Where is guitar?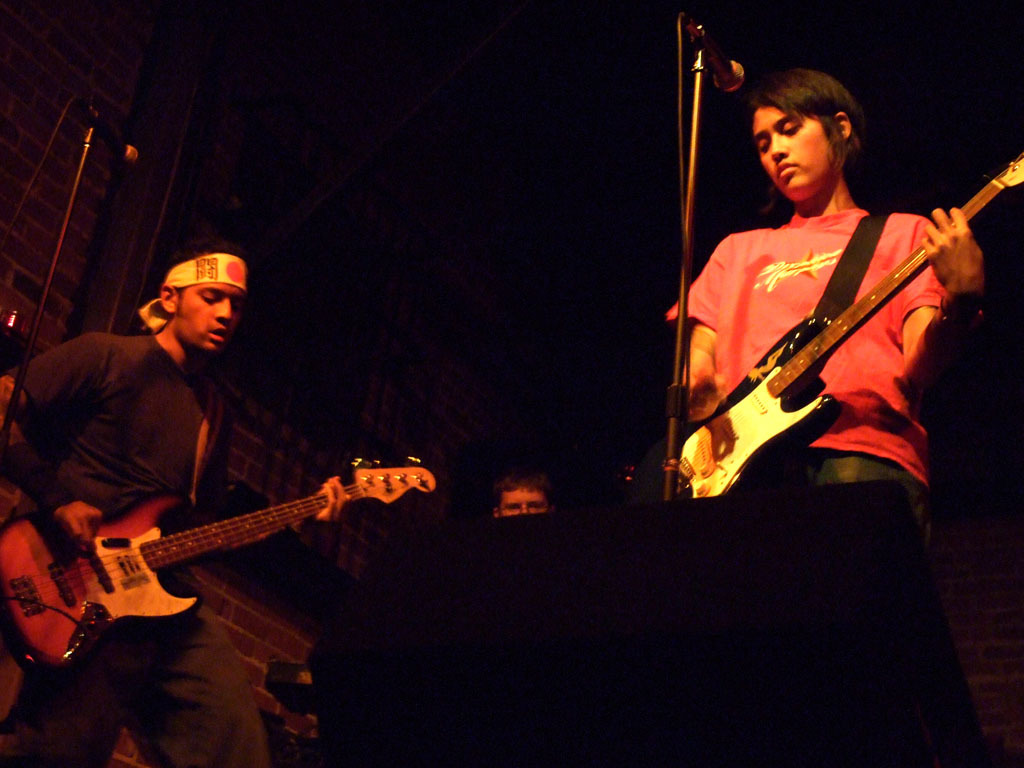
x1=643 y1=151 x2=1023 y2=504.
